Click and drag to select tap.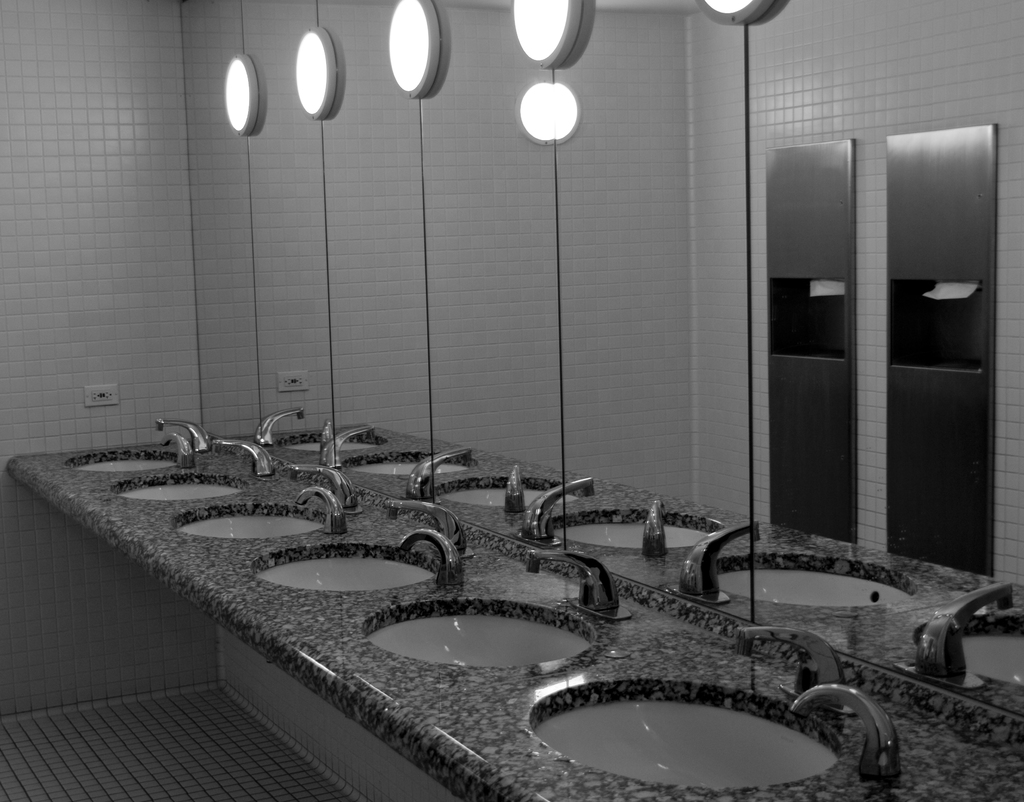
Selection: bbox=[376, 497, 462, 566].
